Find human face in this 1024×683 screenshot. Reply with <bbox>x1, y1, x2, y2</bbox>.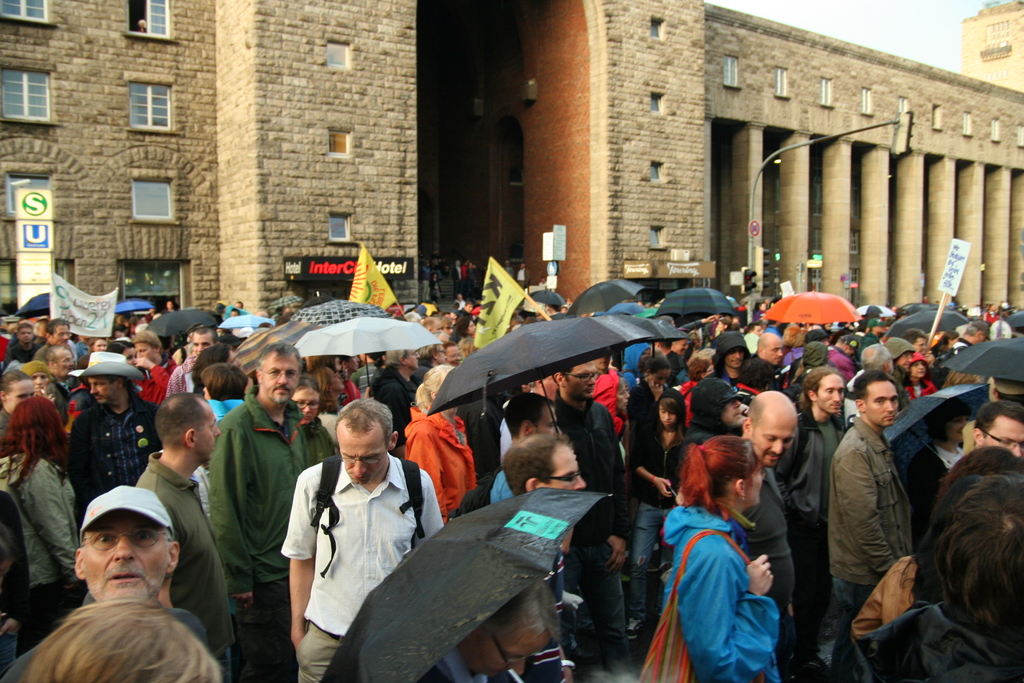
<bbox>409, 350, 420, 365</bbox>.
